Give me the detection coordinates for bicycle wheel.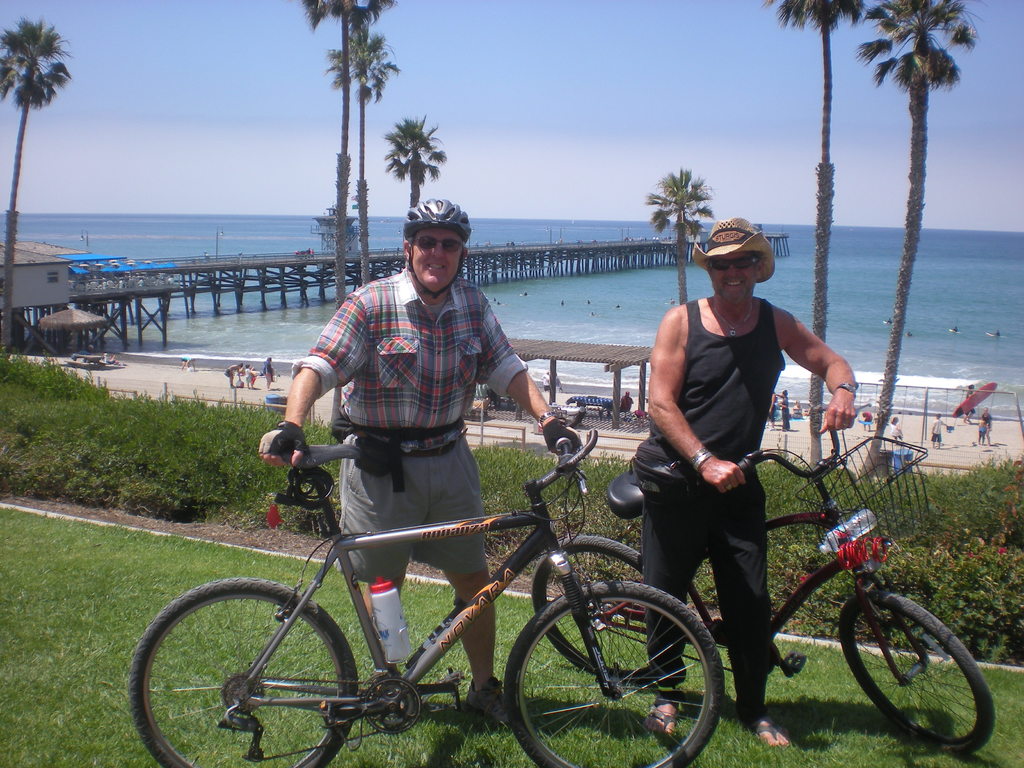
region(125, 577, 358, 767).
